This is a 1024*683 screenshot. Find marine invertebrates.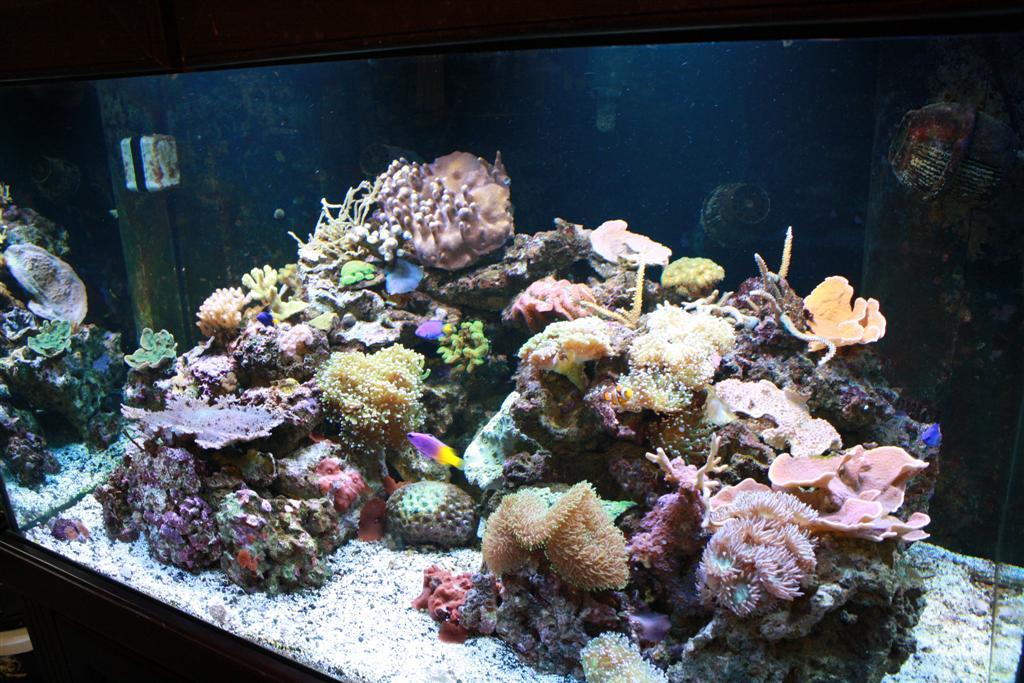
Bounding box: 503:296:646:389.
